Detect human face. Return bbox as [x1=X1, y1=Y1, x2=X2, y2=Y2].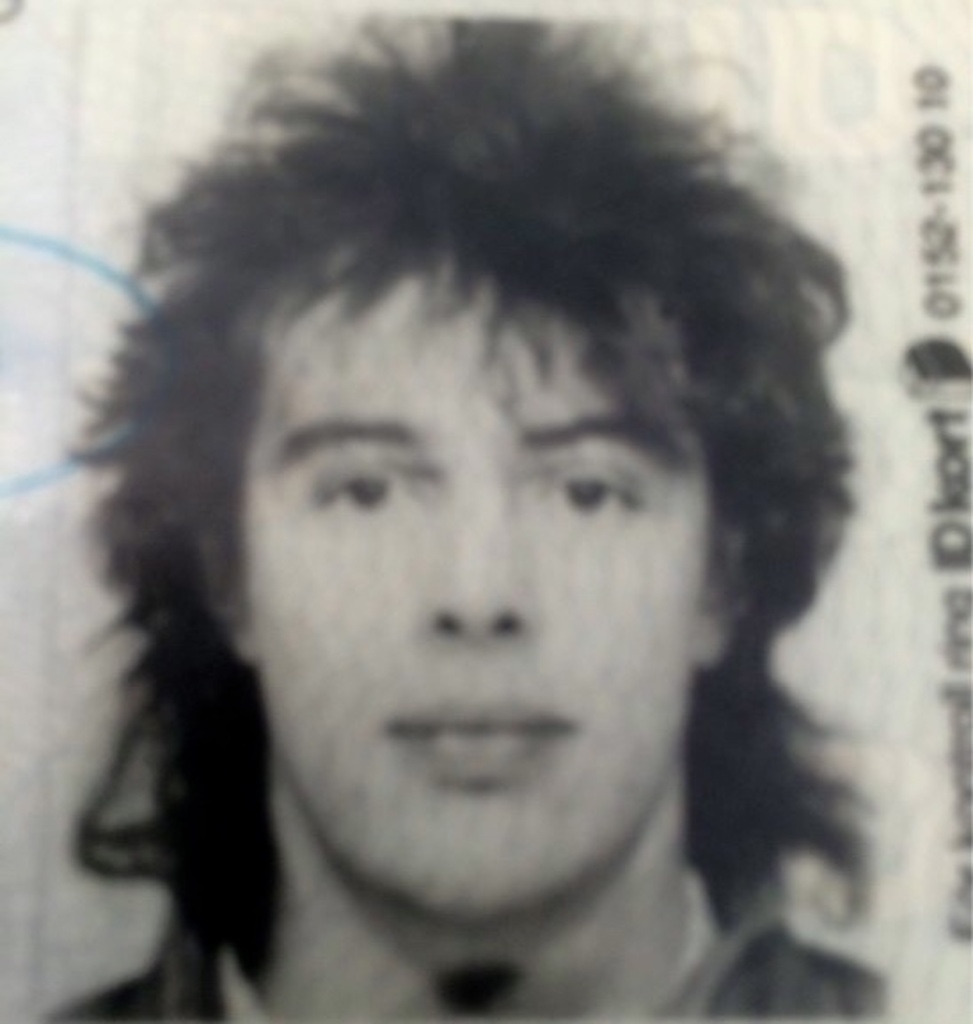
[x1=236, y1=264, x2=710, y2=905].
